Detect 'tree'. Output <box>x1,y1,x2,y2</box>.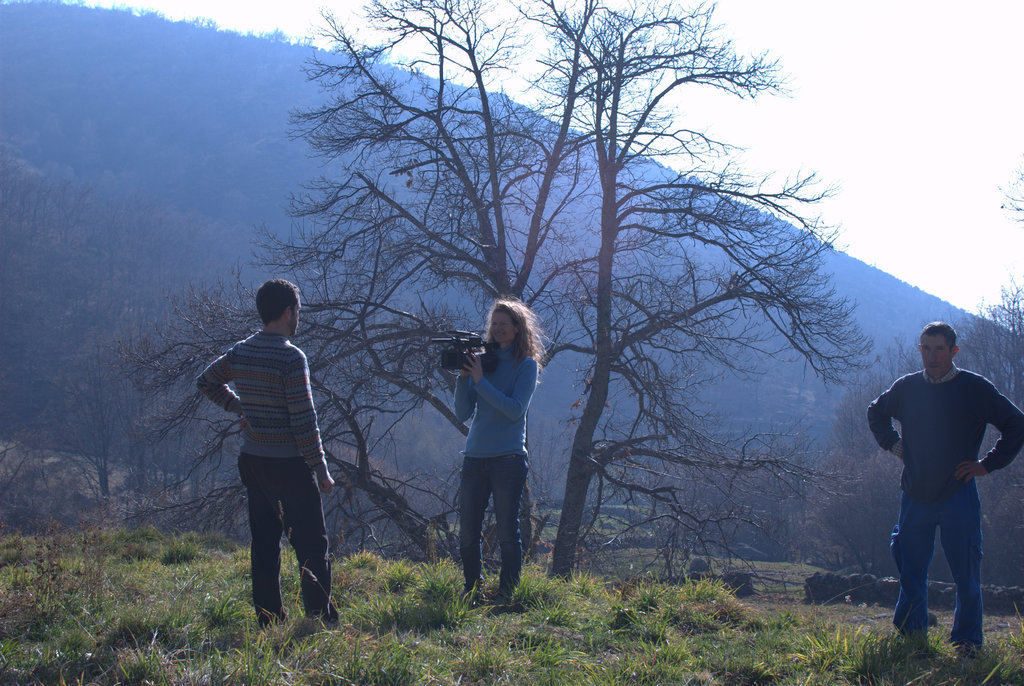
<box>791,280,1023,596</box>.
